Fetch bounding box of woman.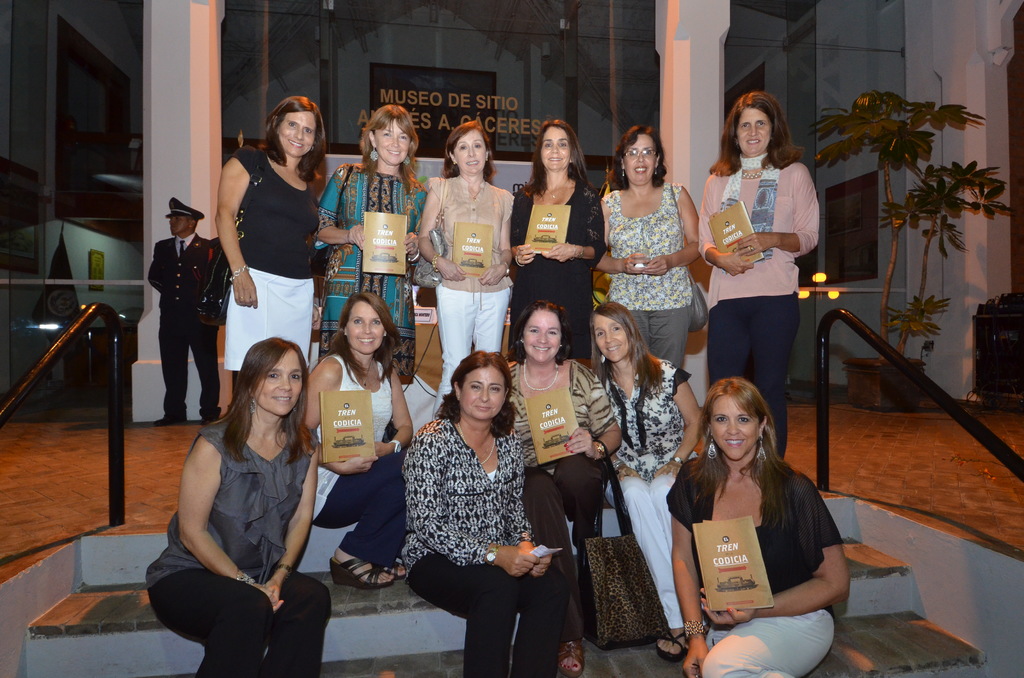
Bbox: box=[223, 97, 326, 371].
